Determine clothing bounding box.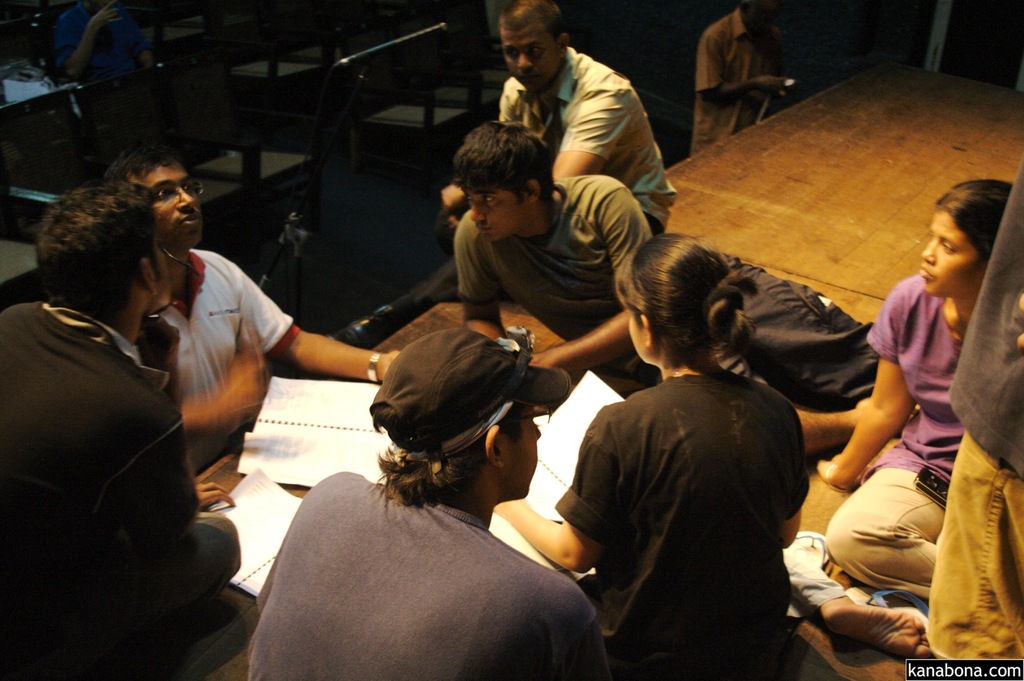
Determined: crop(817, 256, 974, 603).
